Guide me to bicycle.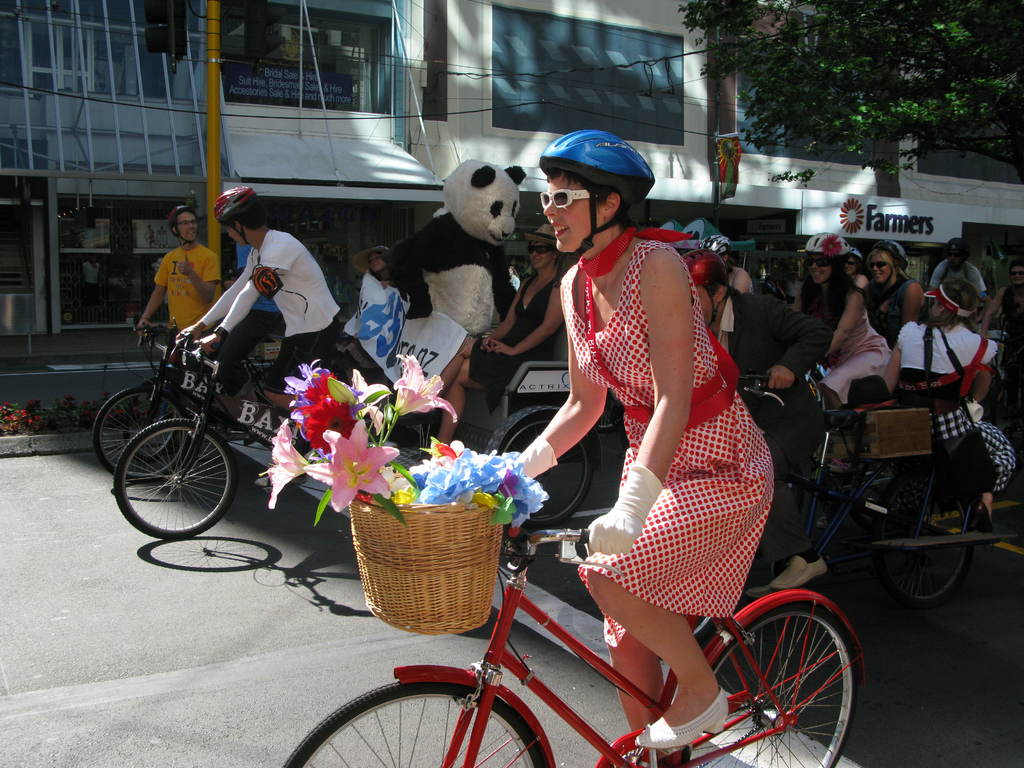
Guidance: 307/458/878/767.
